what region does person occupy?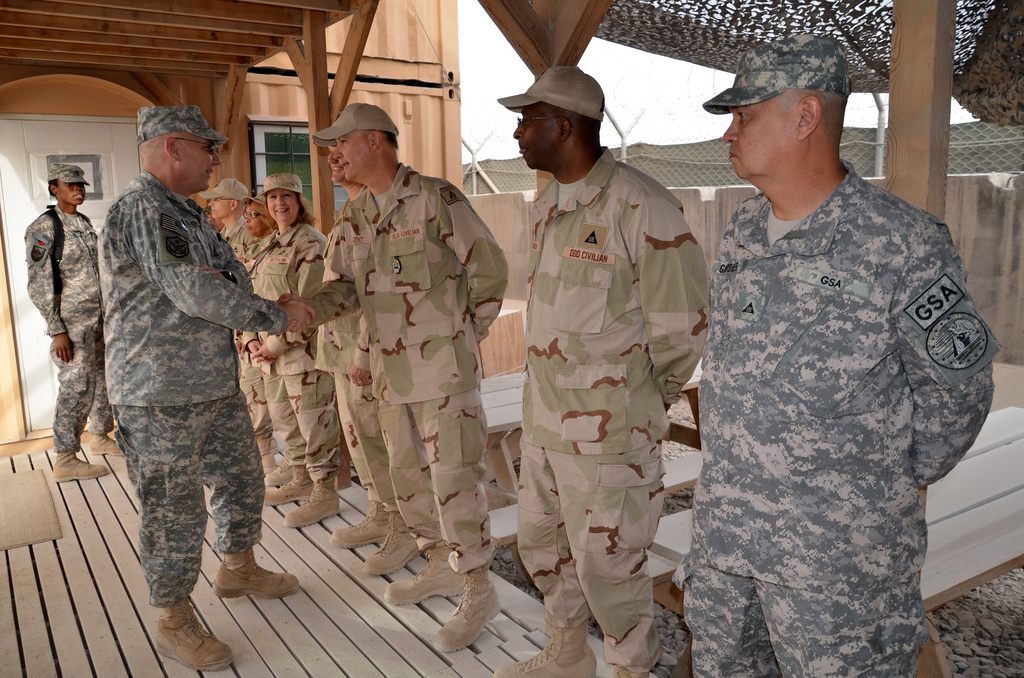
box=[493, 49, 717, 677].
